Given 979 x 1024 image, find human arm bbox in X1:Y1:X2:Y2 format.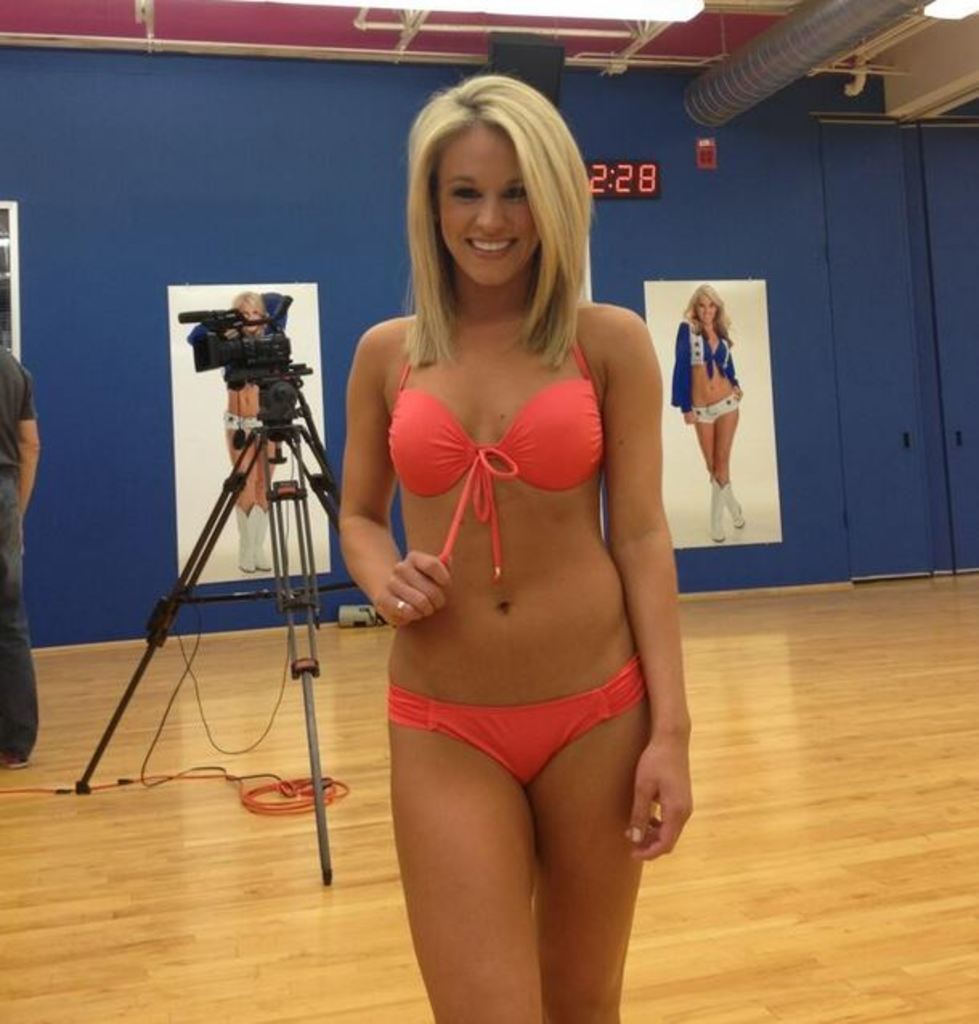
722:323:743:411.
